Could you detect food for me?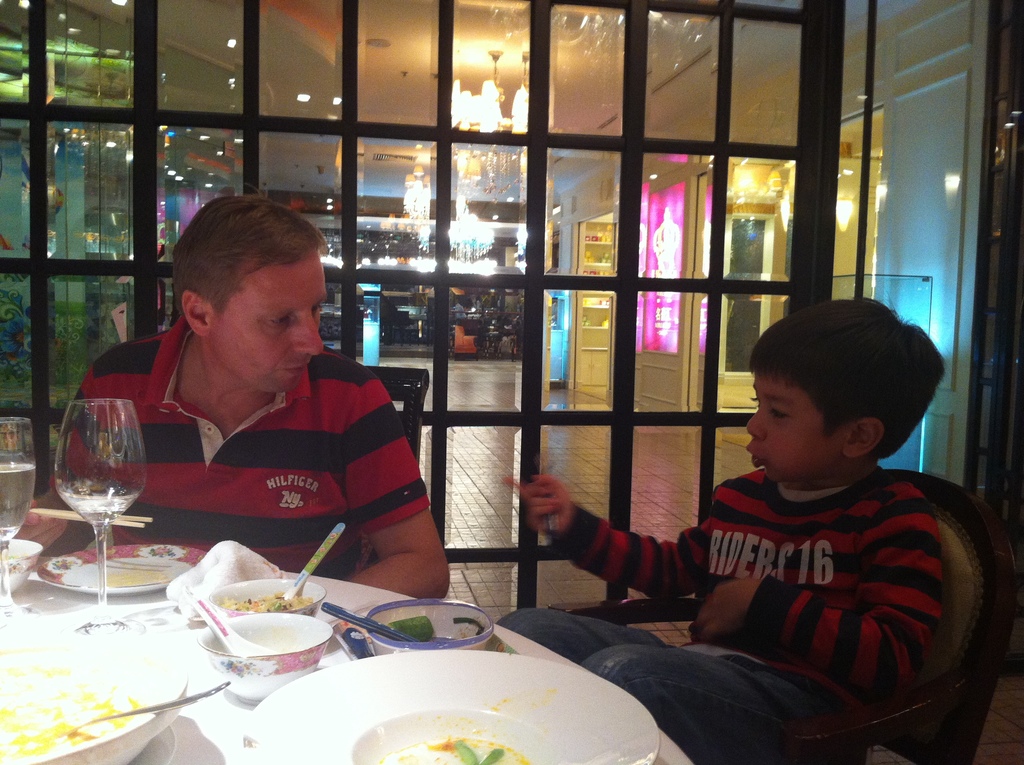
Detection result: [x1=404, y1=729, x2=528, y2=764].
